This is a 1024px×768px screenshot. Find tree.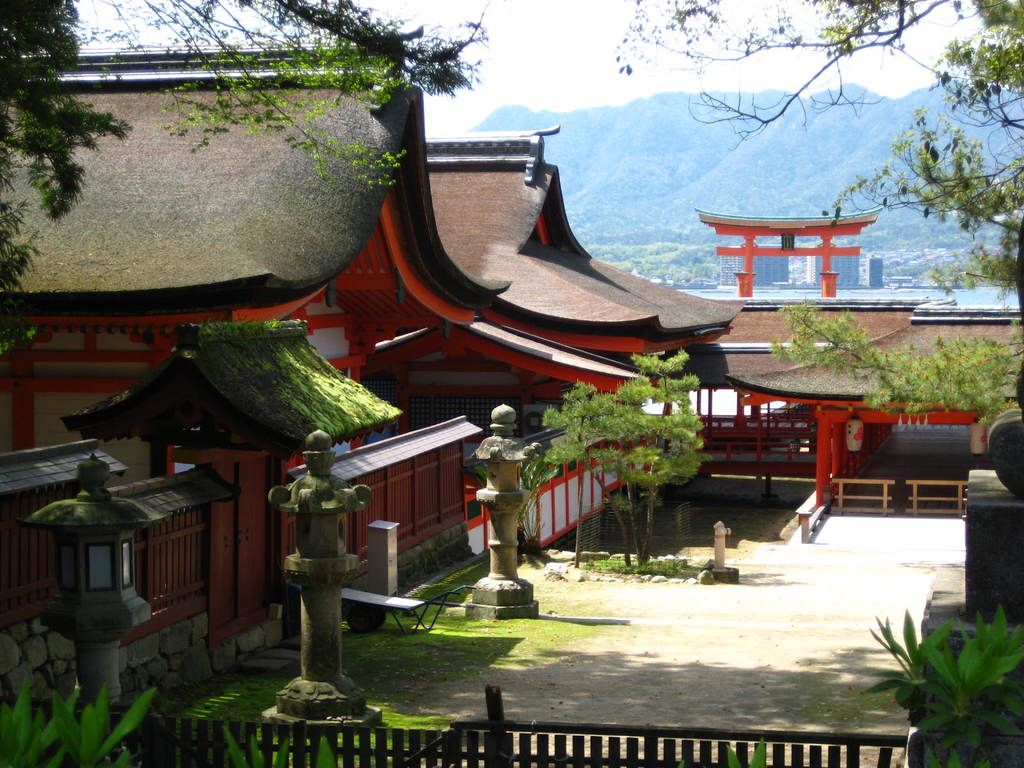
Bounding box: x1=545 y1=348 x2=707 y2=570.
